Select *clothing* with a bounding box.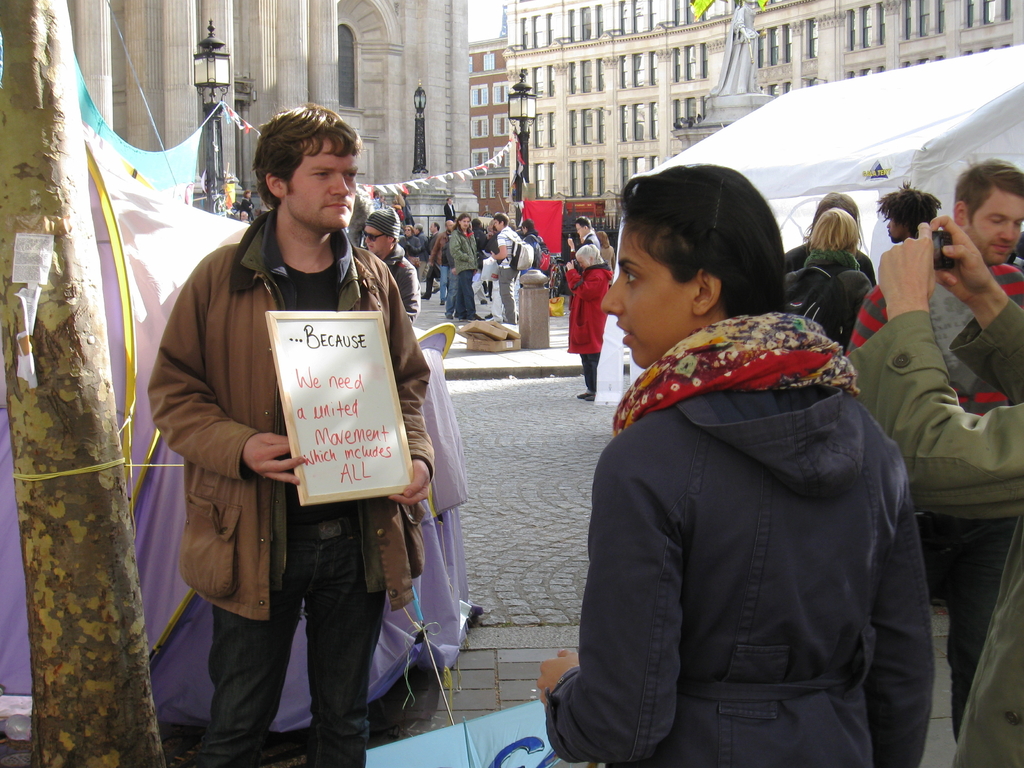
Rect(416, 233, 435, 254).
